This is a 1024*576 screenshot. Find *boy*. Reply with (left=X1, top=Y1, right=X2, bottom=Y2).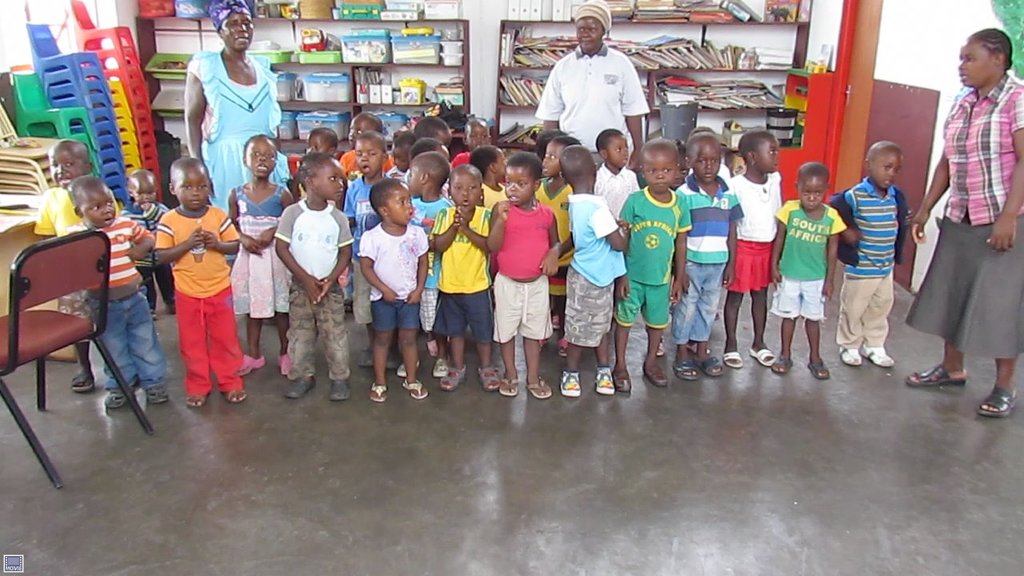
(left=596, top=130, right=645, bottom=247).
